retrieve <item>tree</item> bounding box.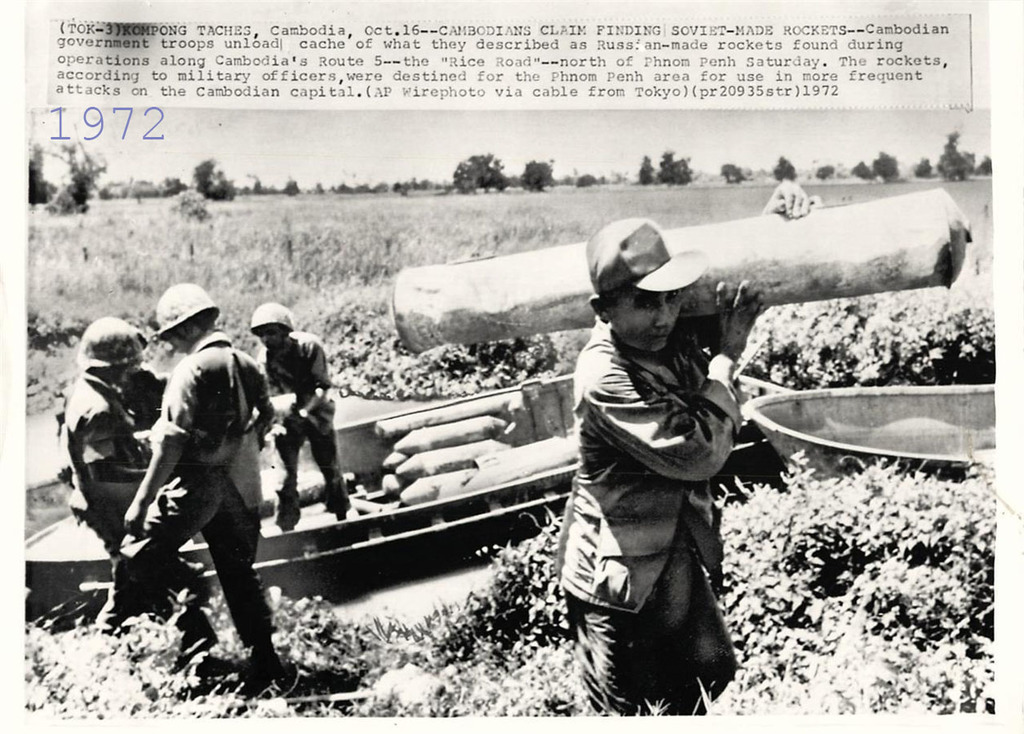
Bounding box: (x1=638, y1=155, x2=650, y2=184).
